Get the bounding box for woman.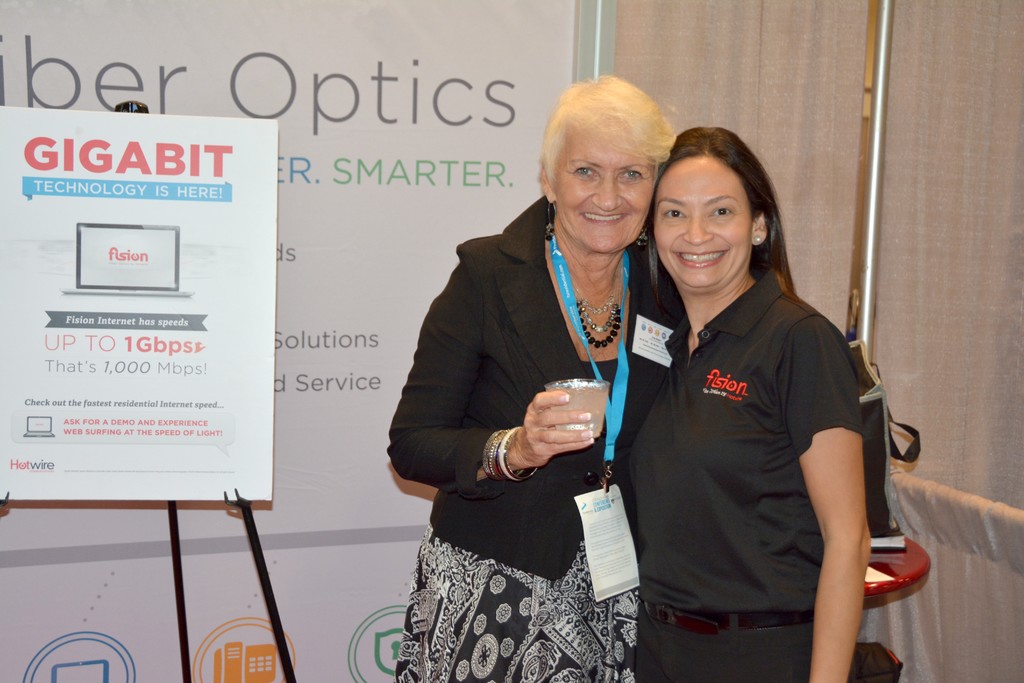
x1=602 y1=95 x2=896 y2=682.
